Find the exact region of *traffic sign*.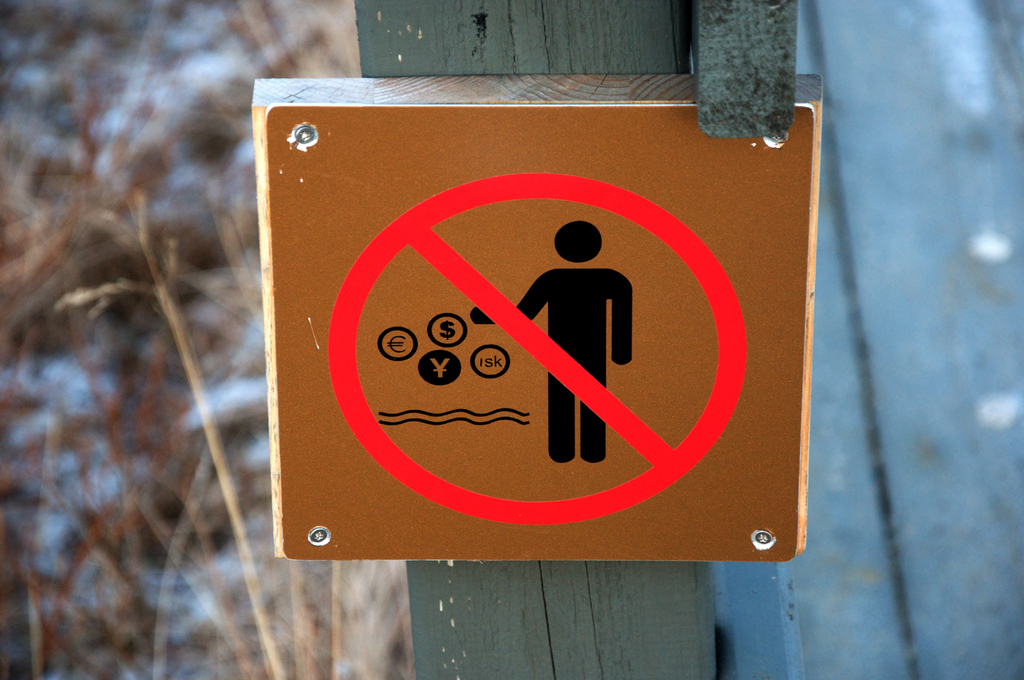
Exact region: crop(331, 168, 752, 525).
